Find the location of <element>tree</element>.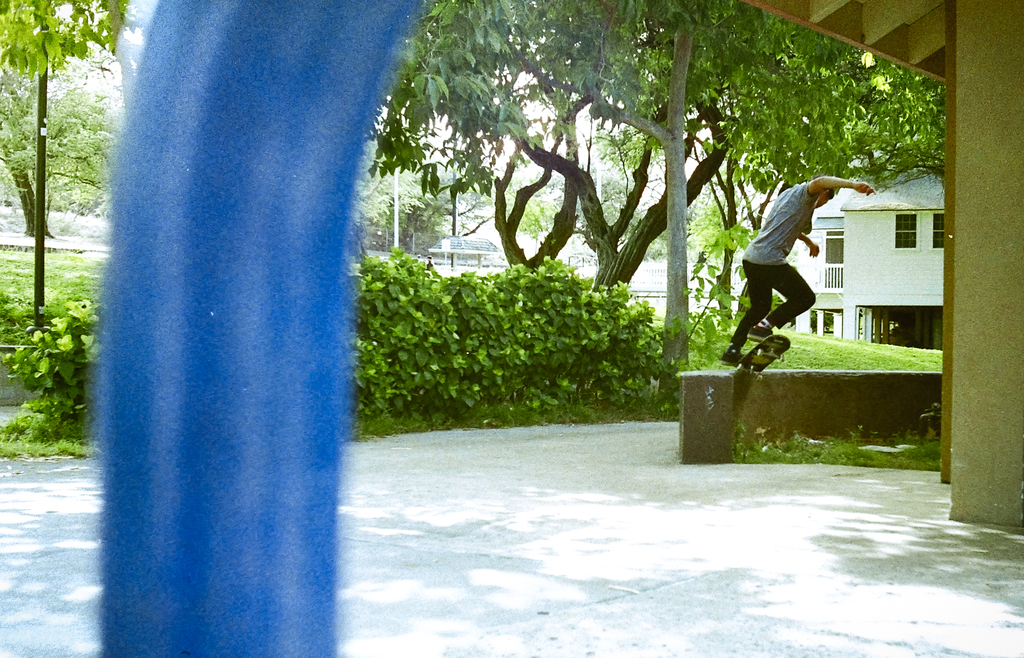
Location: box=[523, 120, 742, 258].
